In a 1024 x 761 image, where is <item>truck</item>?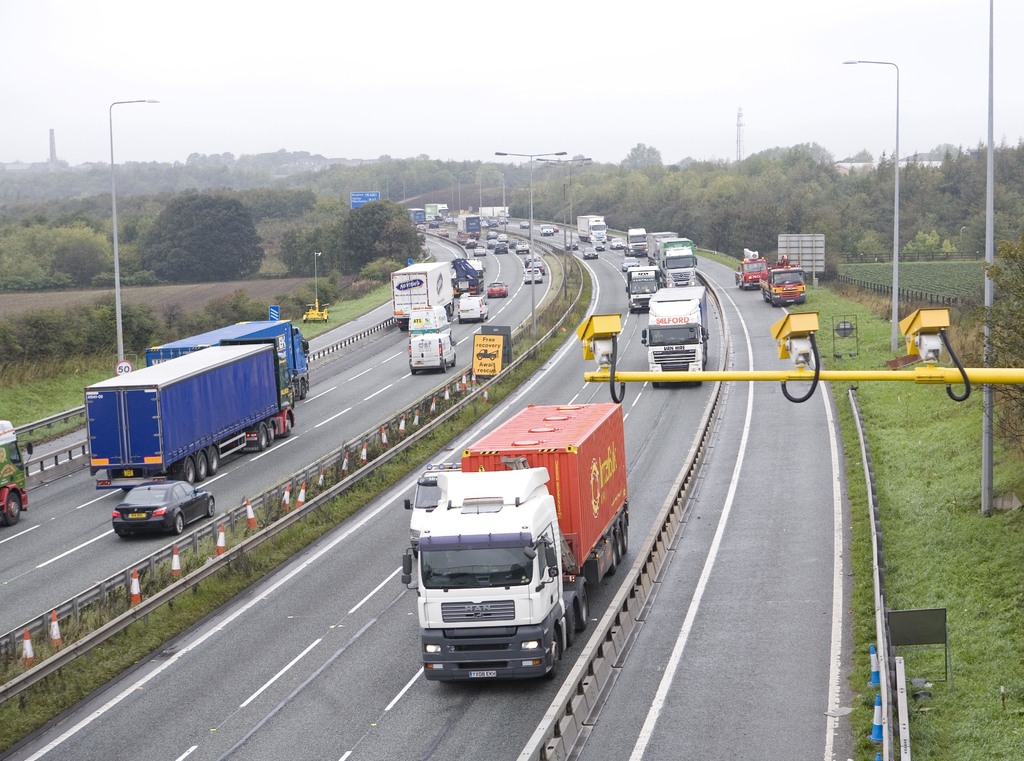
[left=626, top=227, right=649, bottom=256].
